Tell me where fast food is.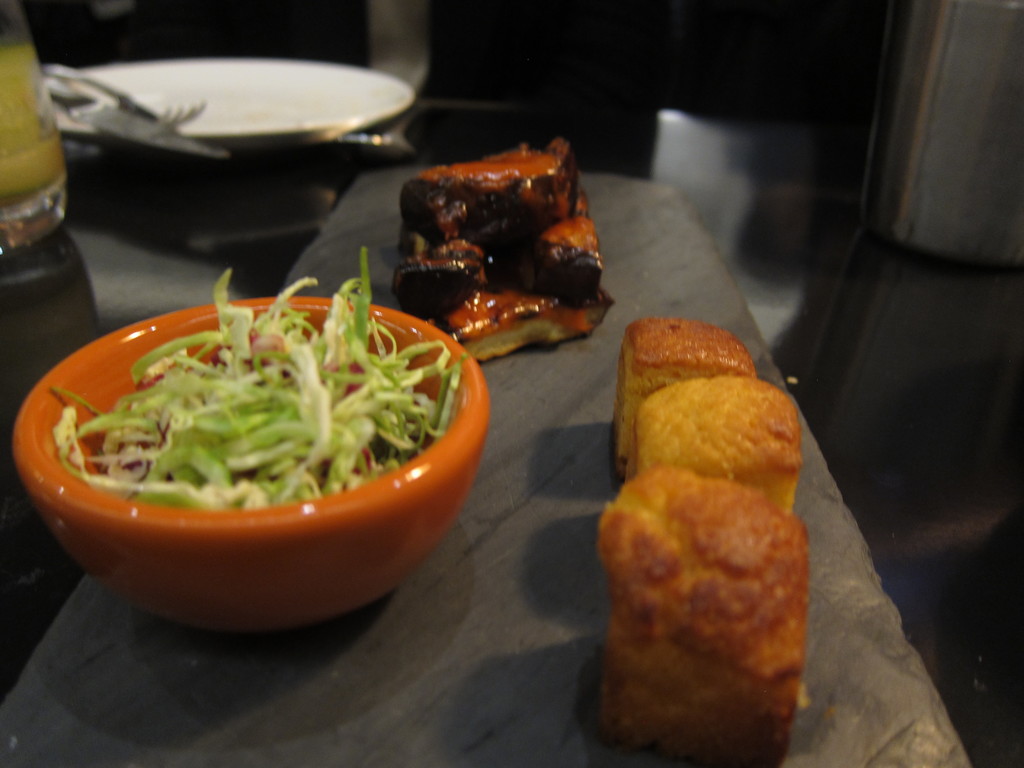
fast food is at pyautogui.locateOnScreen(625, 375, 799, 516).
